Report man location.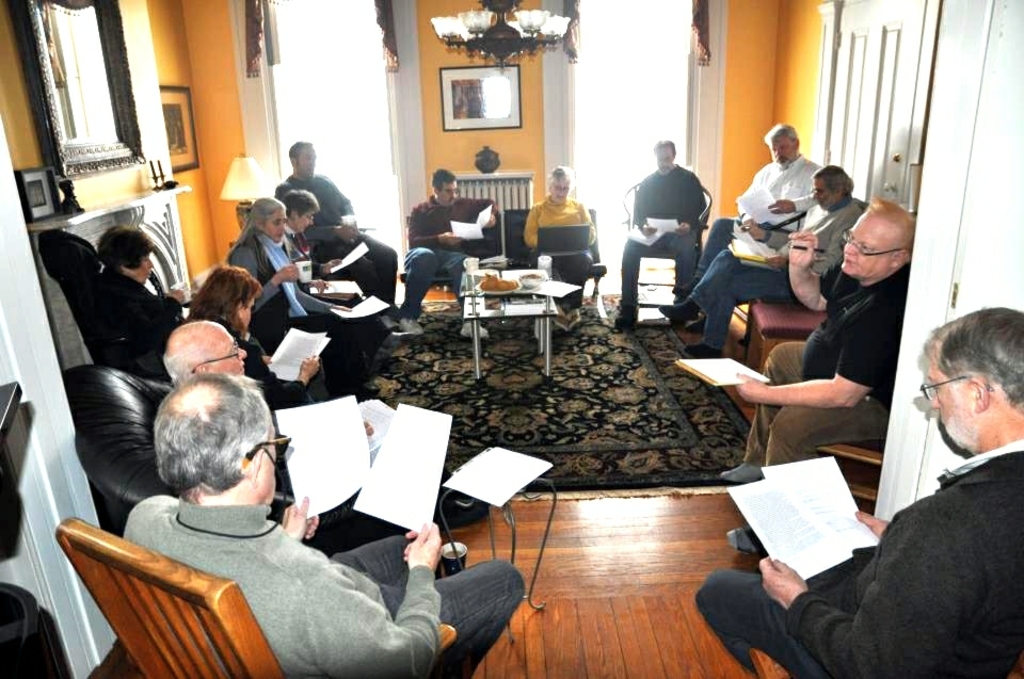
Report: box=[657, 160, 862, 358].
